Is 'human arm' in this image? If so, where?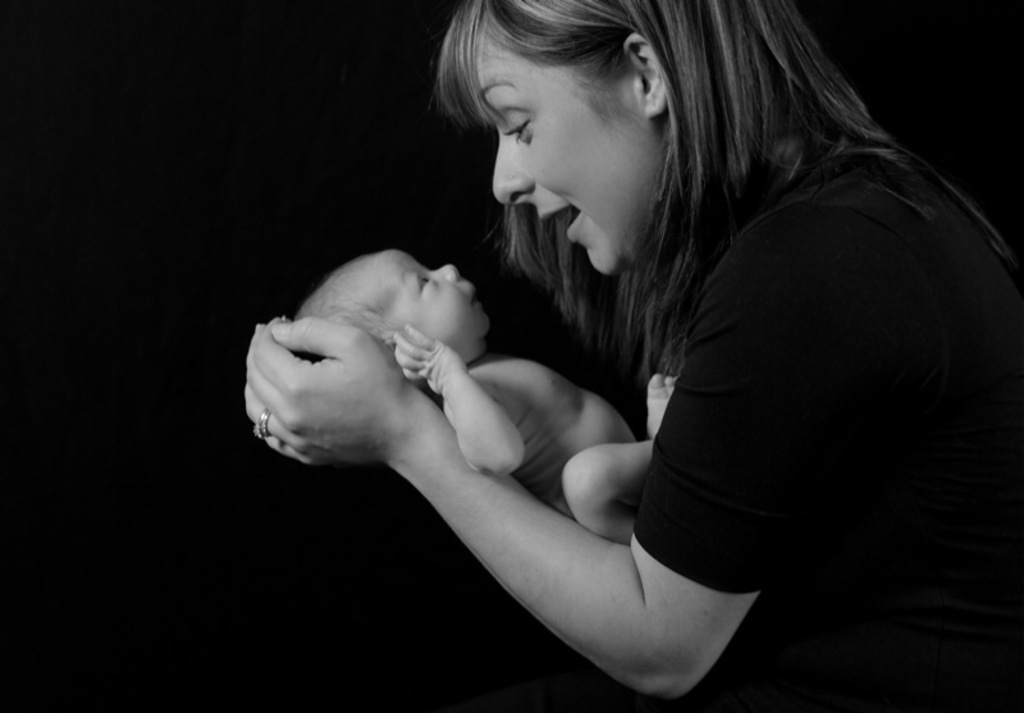
Yes, at [242,220,856,703].
